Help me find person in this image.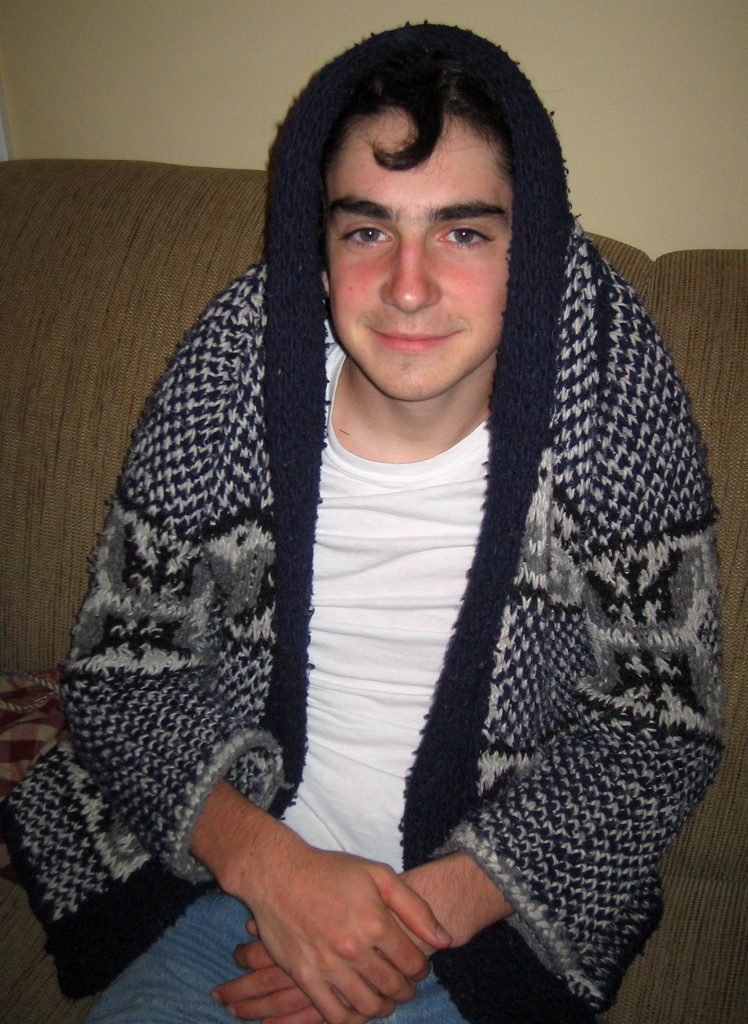
Found it: {"left": 4, "top": 22, "right": 728, "bottom": 1023}.
